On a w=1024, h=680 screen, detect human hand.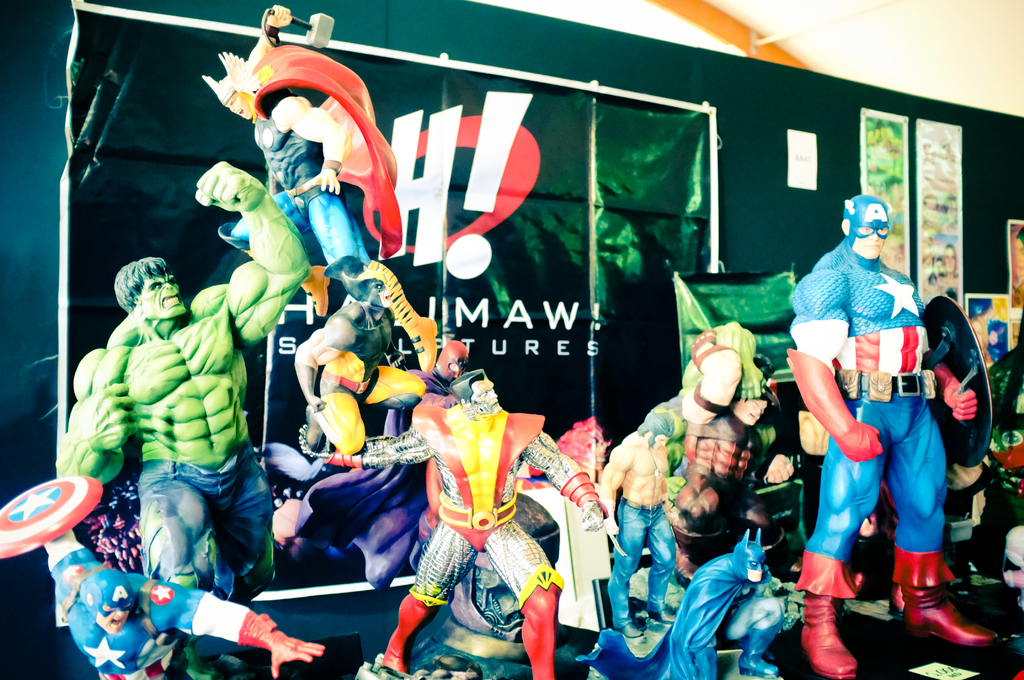
box(76, 380, 140, 451).
